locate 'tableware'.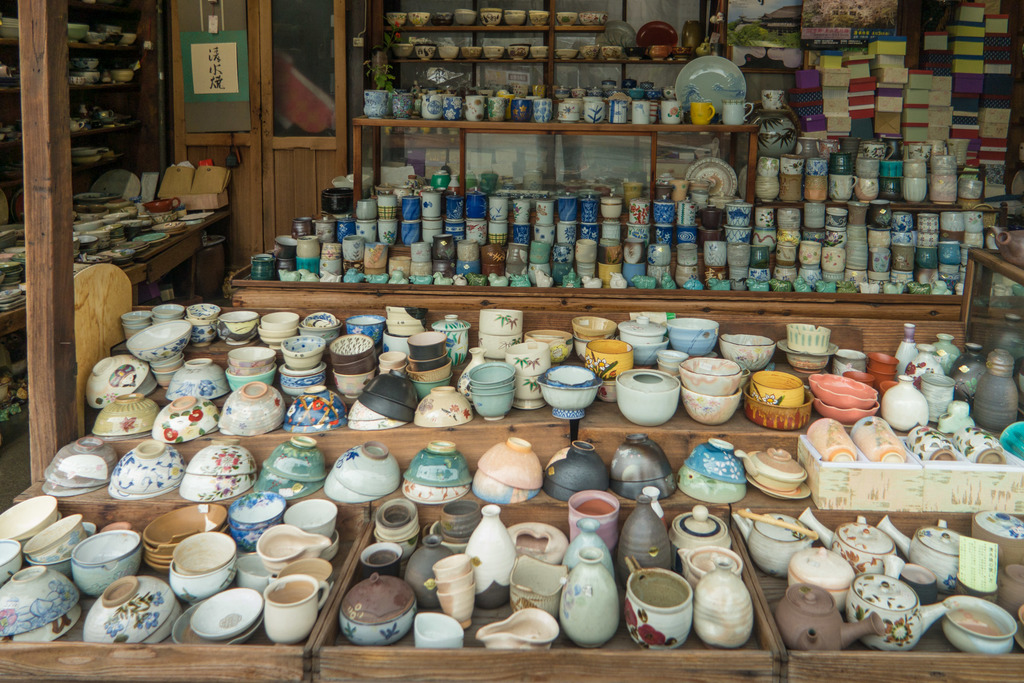
Bounding box: select_region(0, 571, 77, 635).
